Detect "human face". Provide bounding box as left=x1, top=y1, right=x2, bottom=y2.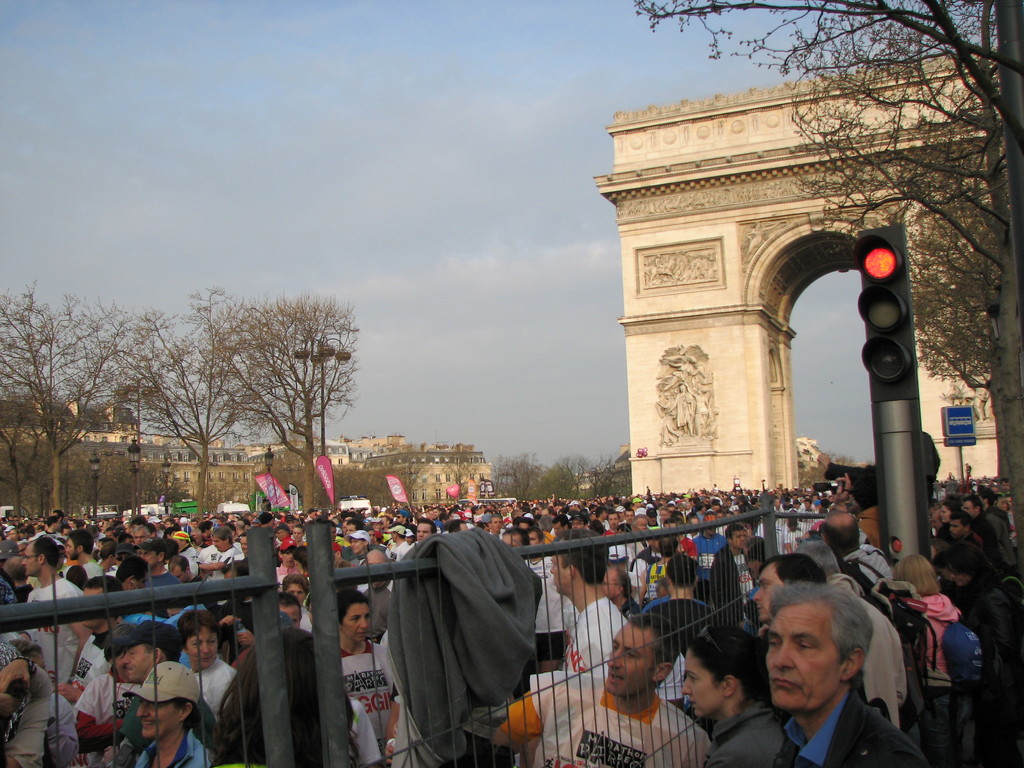
left=550, top=556, right=572, bottom=595.
